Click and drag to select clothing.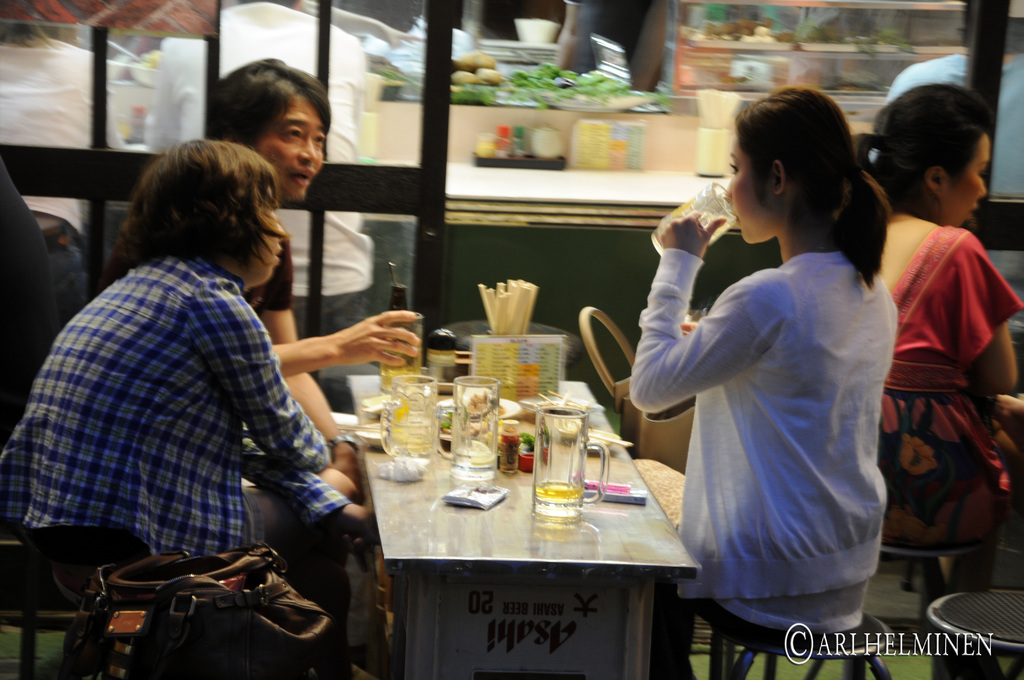
Selection: {"x1": 878, "y1": 223, "x2": 1023, "y2": 547}.
